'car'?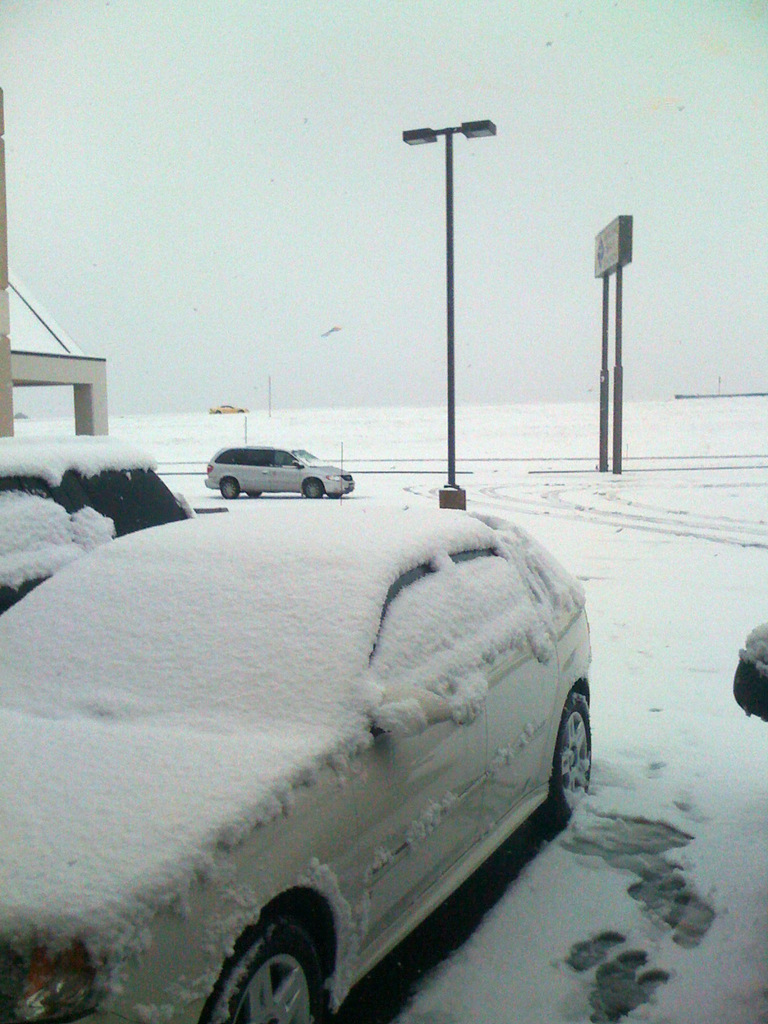
select_region(202, 447, 359, 497)
